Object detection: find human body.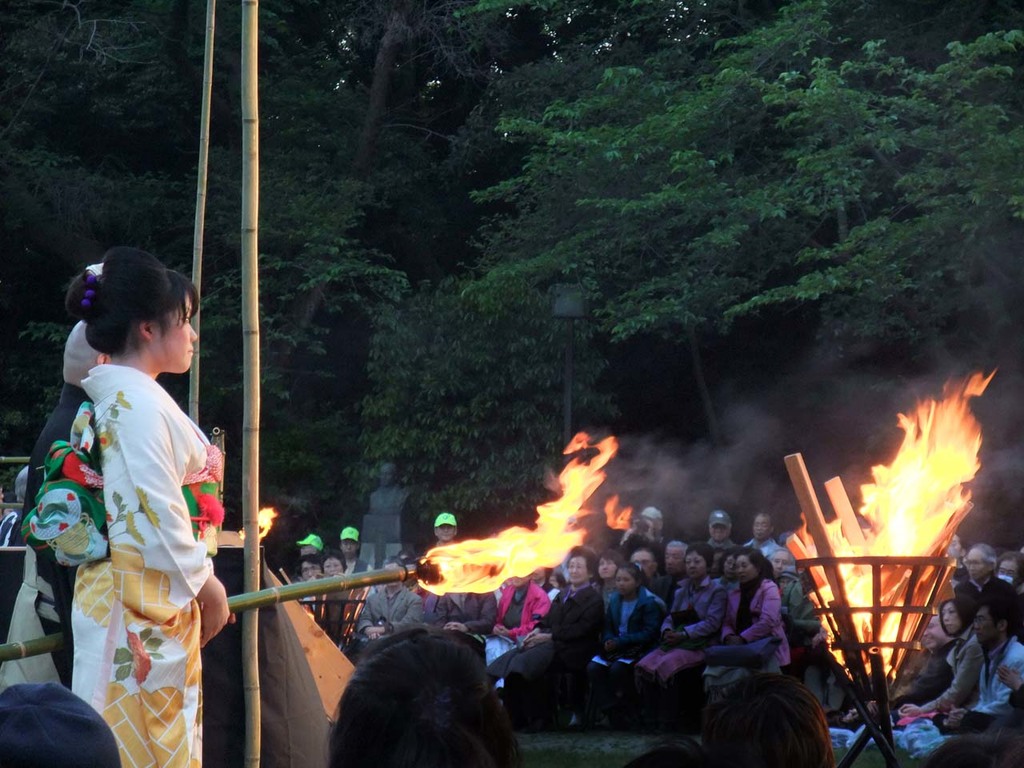
[left=630, top=542, right=734, bottom=722].
